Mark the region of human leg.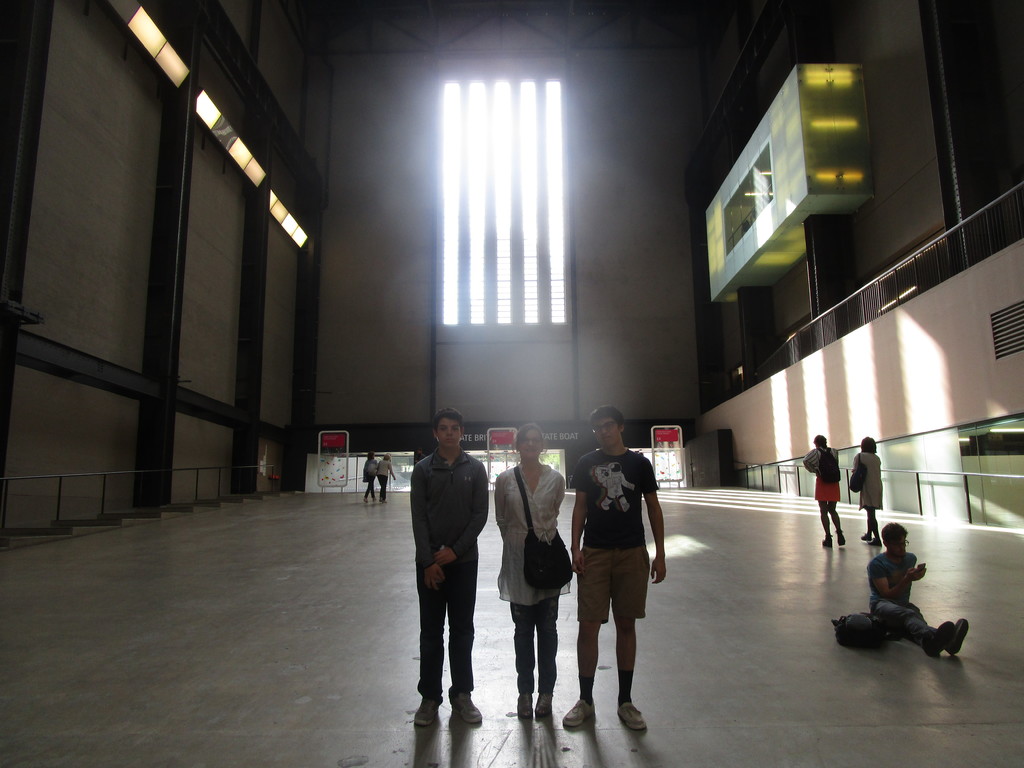
Region: <box>837,509,843,547</box>.
